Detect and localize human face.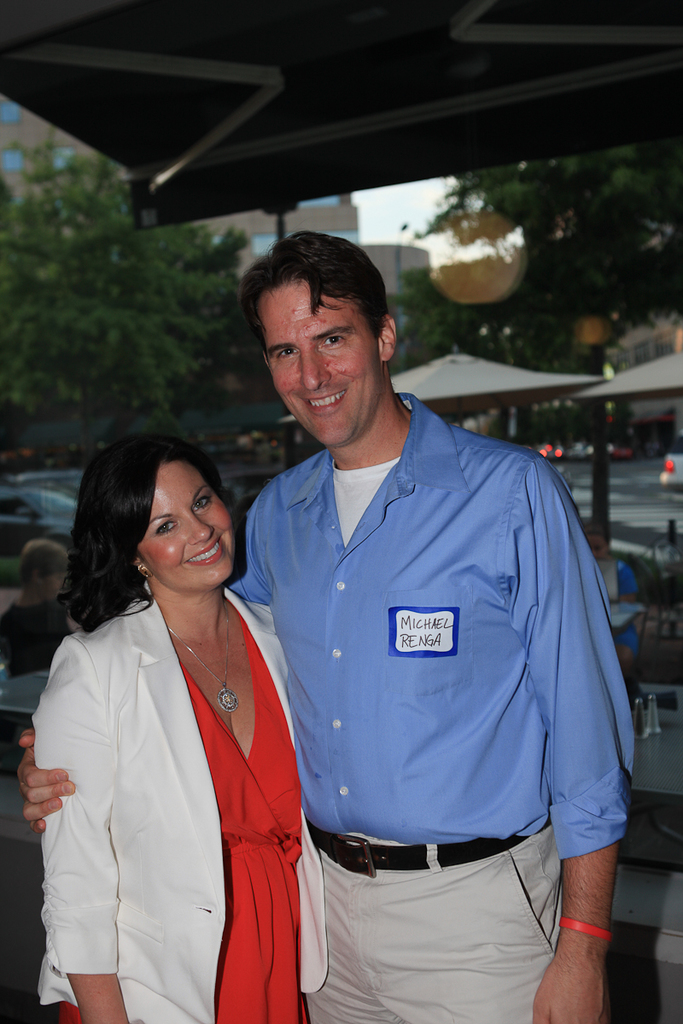
Localized at [left=270, top=272, right=379, bottom=443].
